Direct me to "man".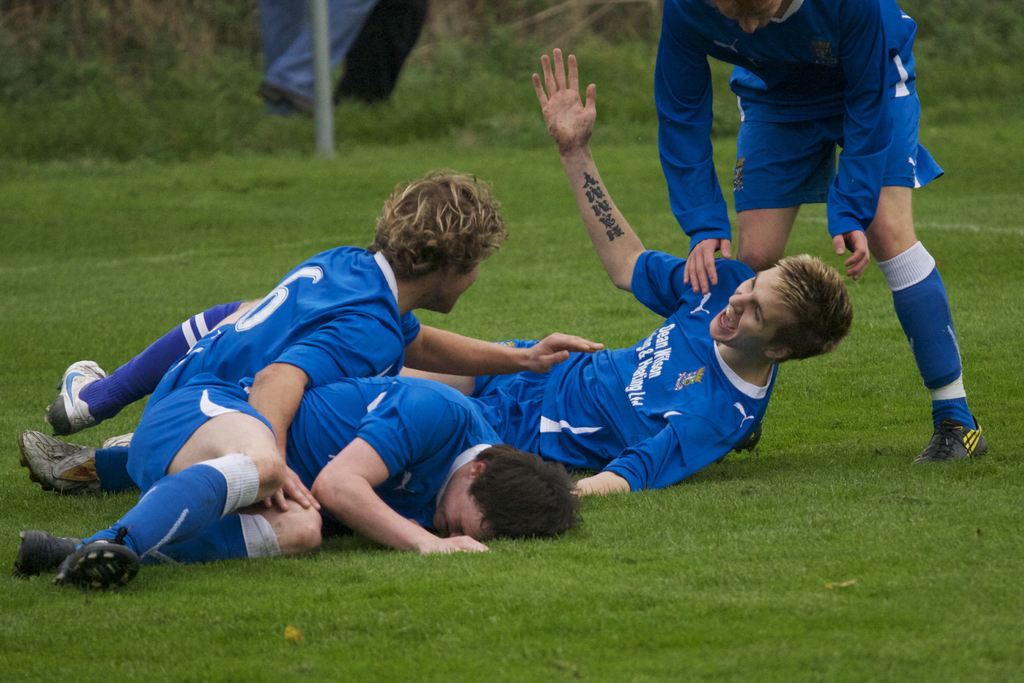
Direction: {"left": 13, "top": 372, "right": 577, "bottom": 598}.
